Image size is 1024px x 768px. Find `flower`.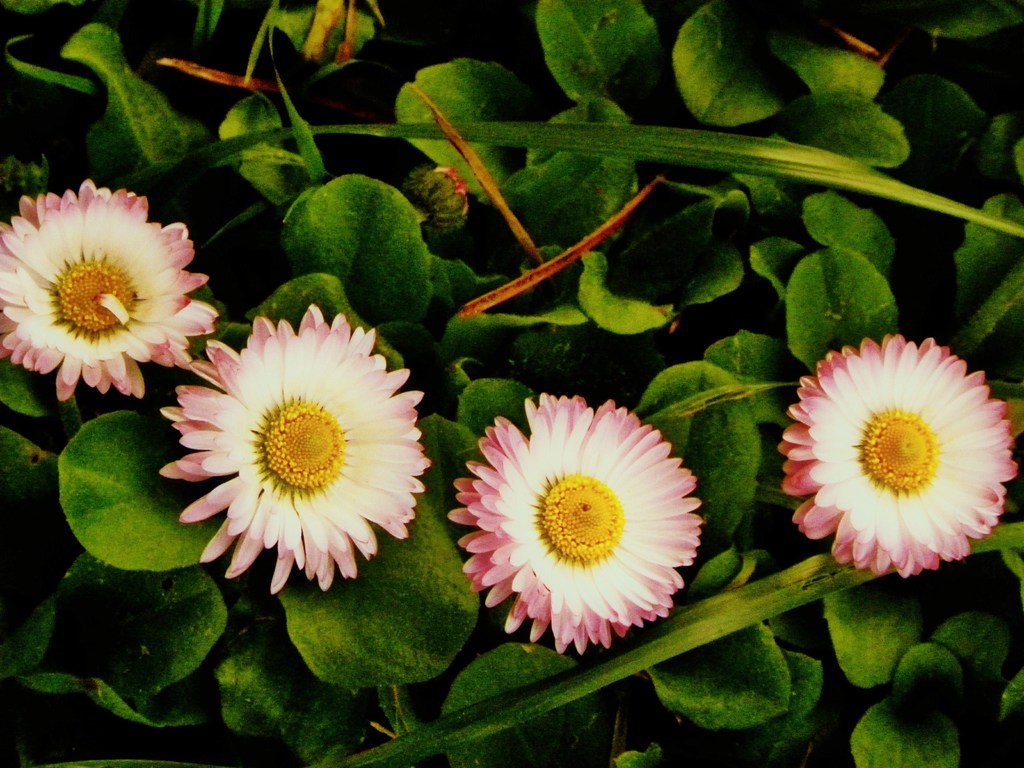
box=[159, 303, 429, 594].
